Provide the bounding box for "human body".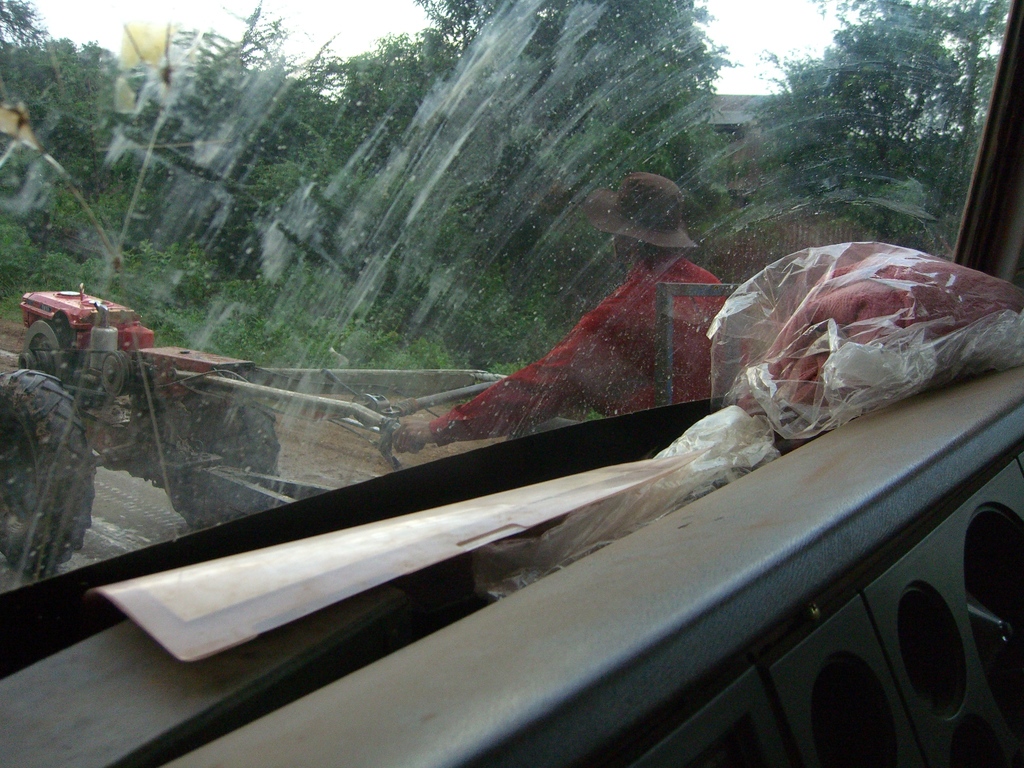
pyautogui.locateOnScreen(392, 172, 730, 452).
